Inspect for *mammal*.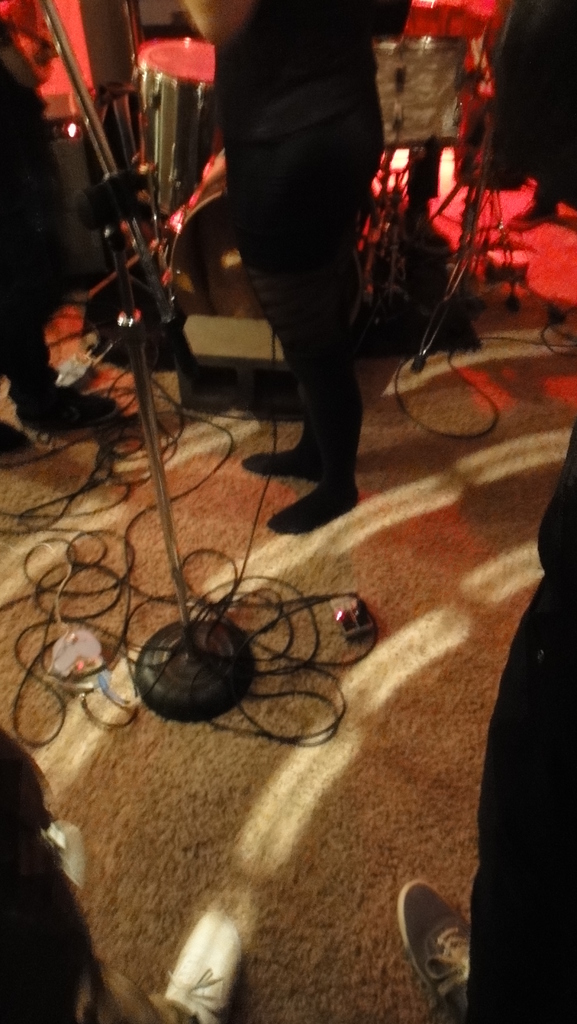
Inspection: box(0, 728, 244, 1023).
